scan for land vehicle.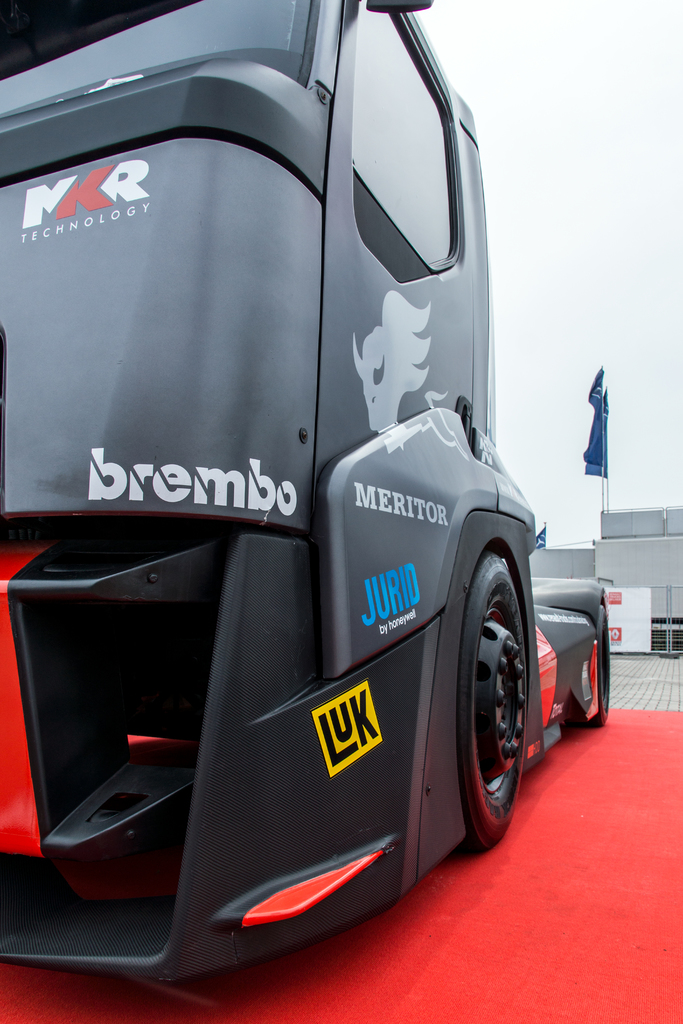
Scan result: [0, 0, 612, 982].
